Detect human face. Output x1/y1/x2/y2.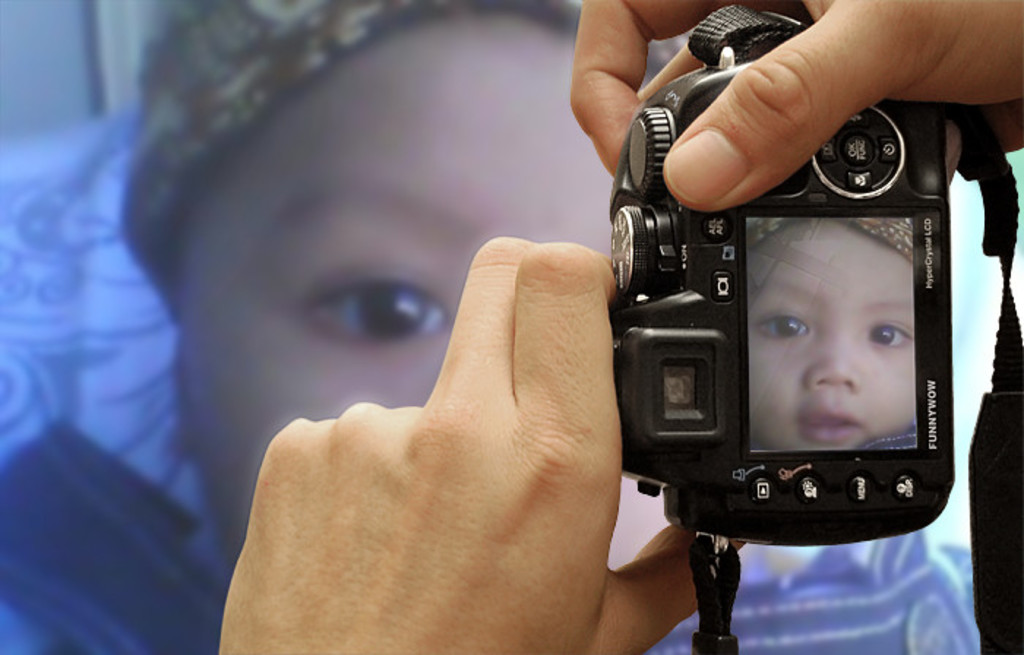
181/4/667/566.
